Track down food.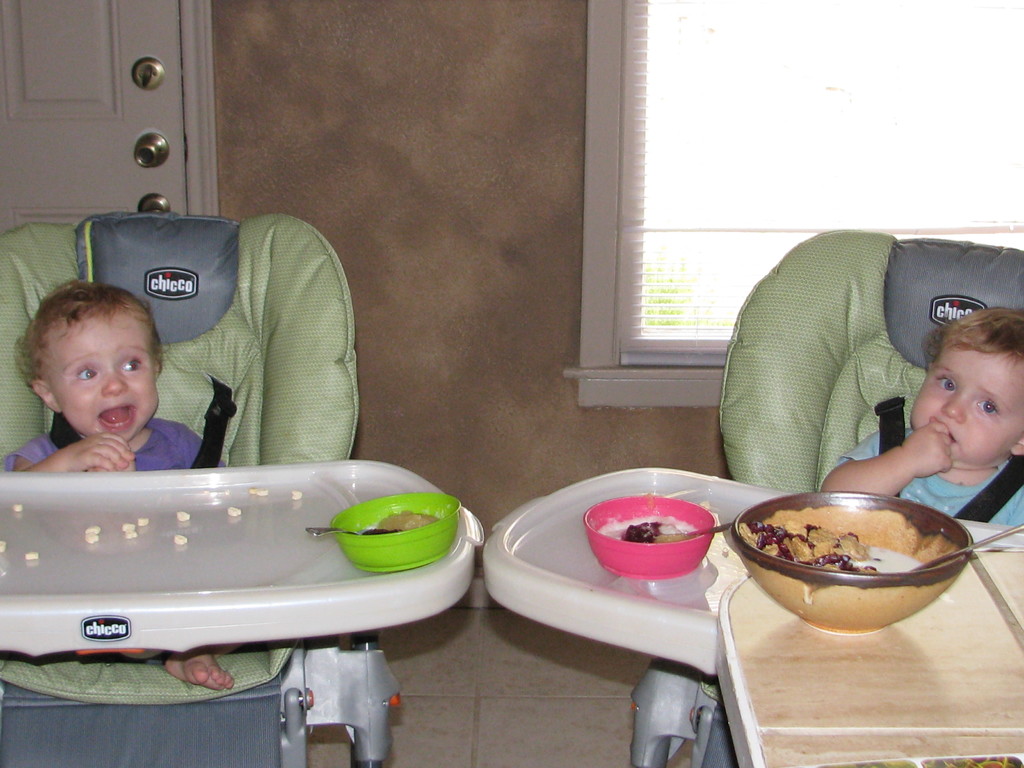
Tracked to {"left": 82, "top": 531, "right": 100, "bottom": 546}.
